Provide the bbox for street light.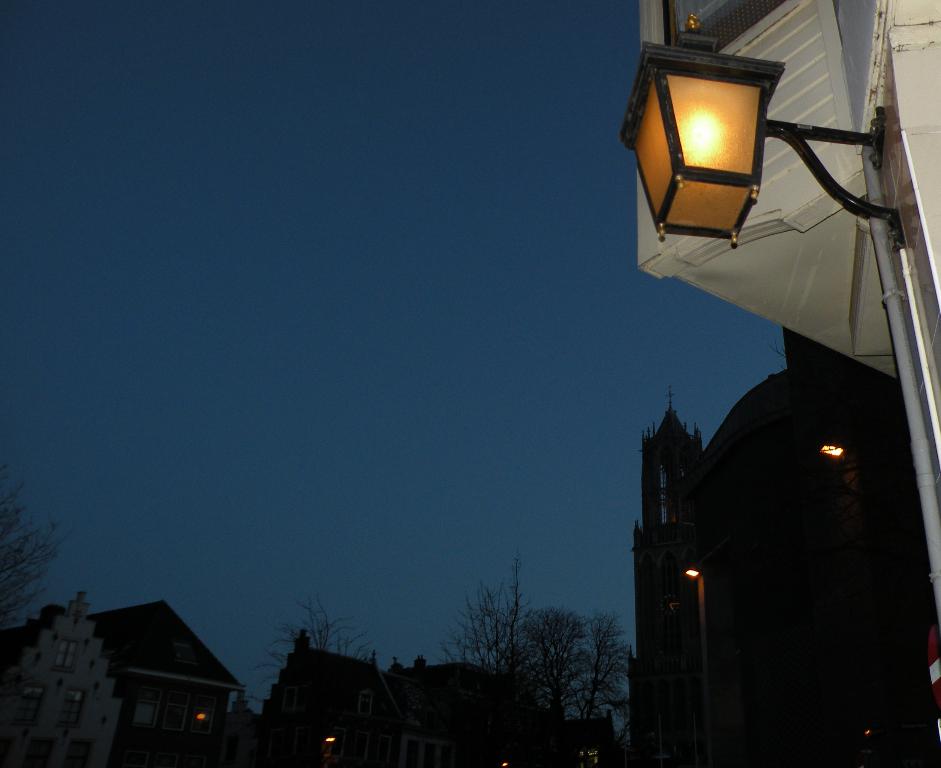
<box>619,12,899,250</box>.
